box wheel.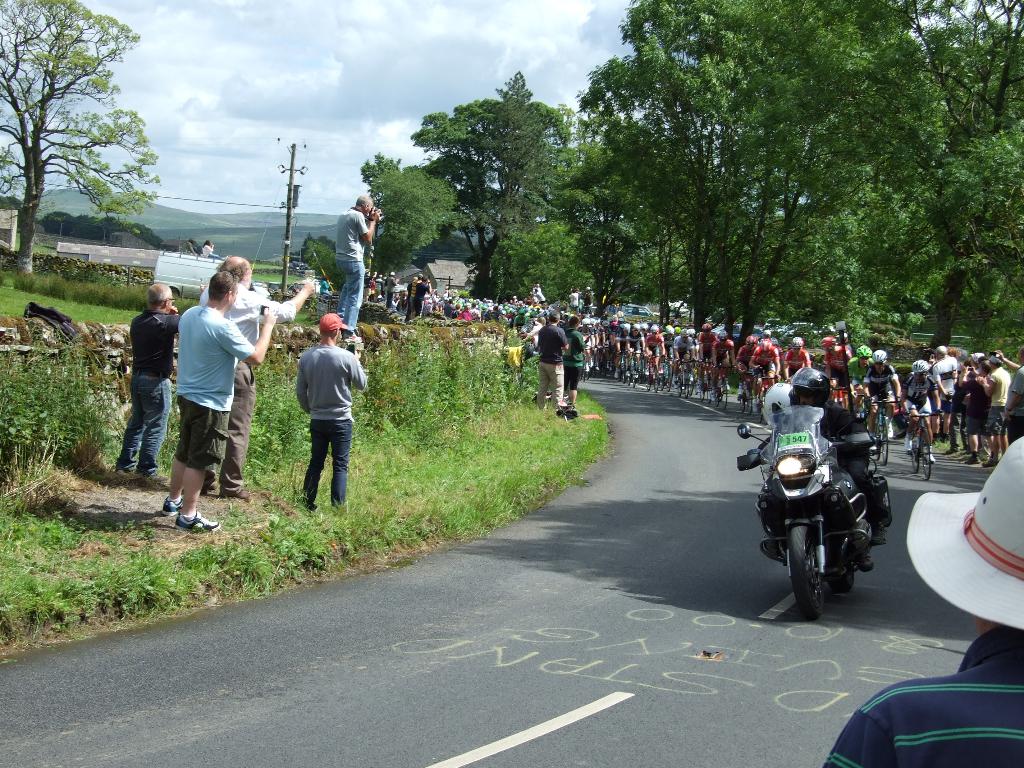
(left=883, top=424, right=890, bottom=464).
